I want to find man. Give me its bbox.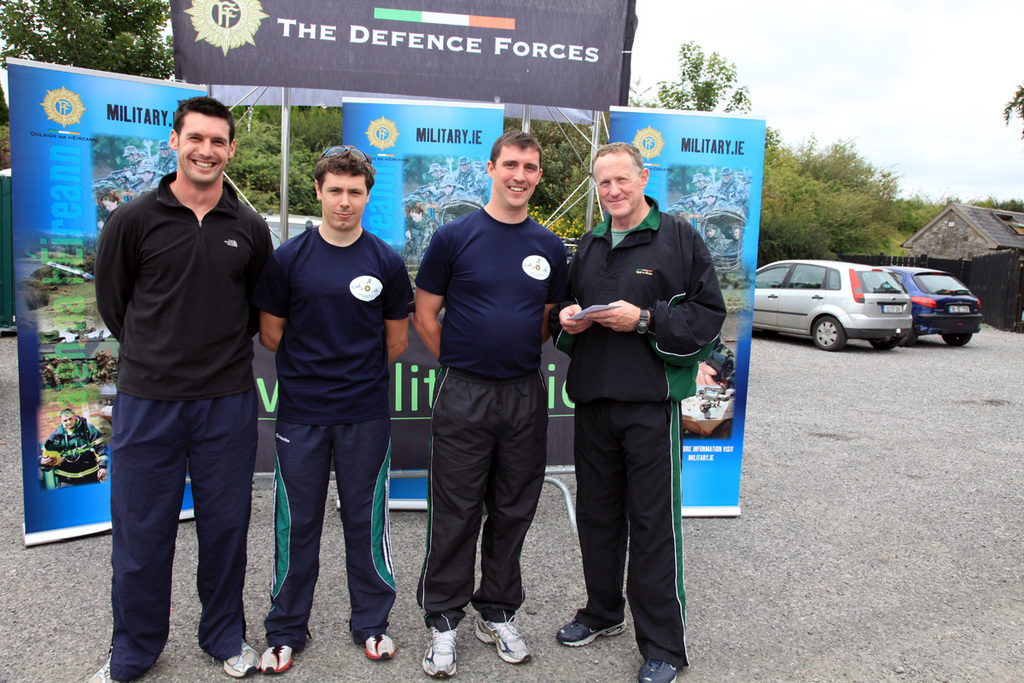
[left=258, top=140, right=420, bottom=677].
